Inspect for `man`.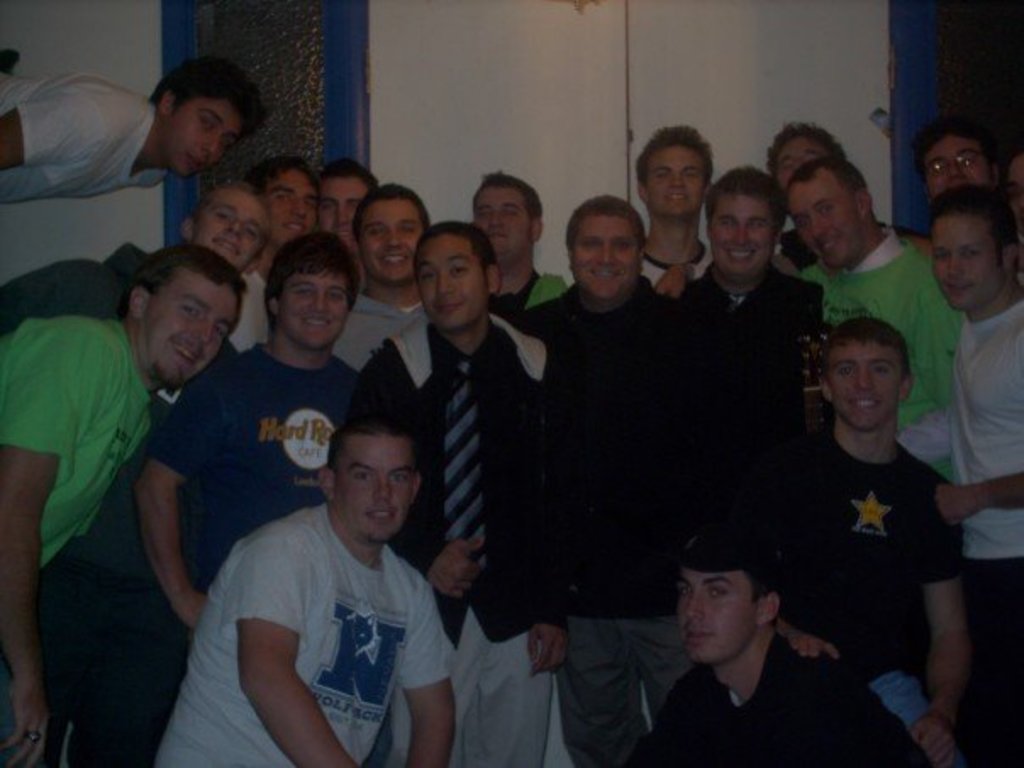
Inspection: (329, 176, 427, 375).
